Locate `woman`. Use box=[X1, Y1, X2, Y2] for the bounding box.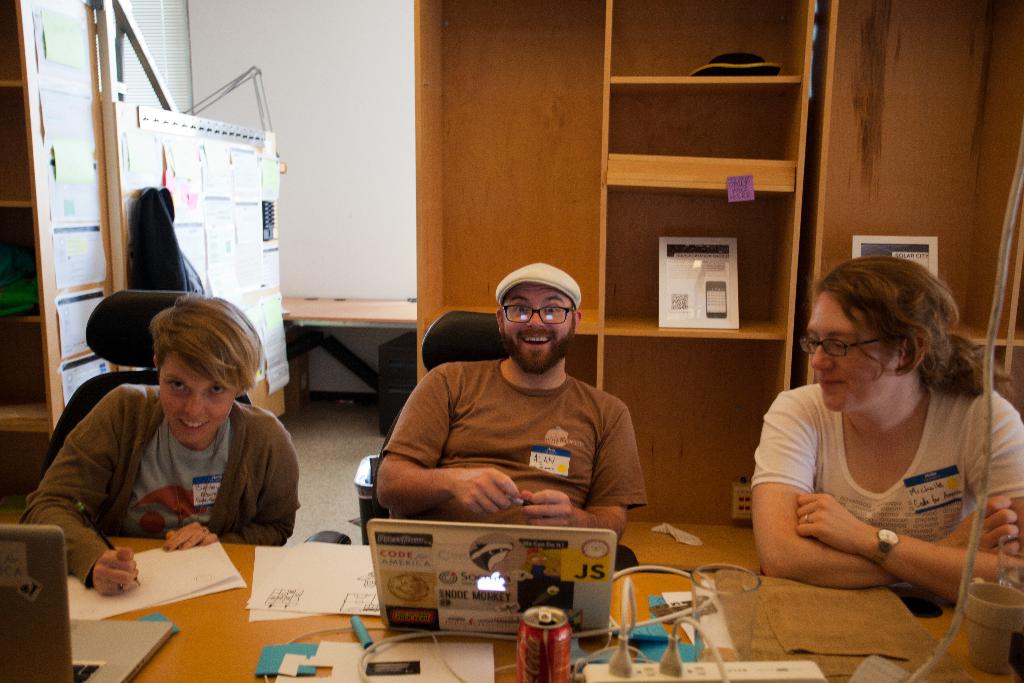
box=[10, 296, 308, 600].
